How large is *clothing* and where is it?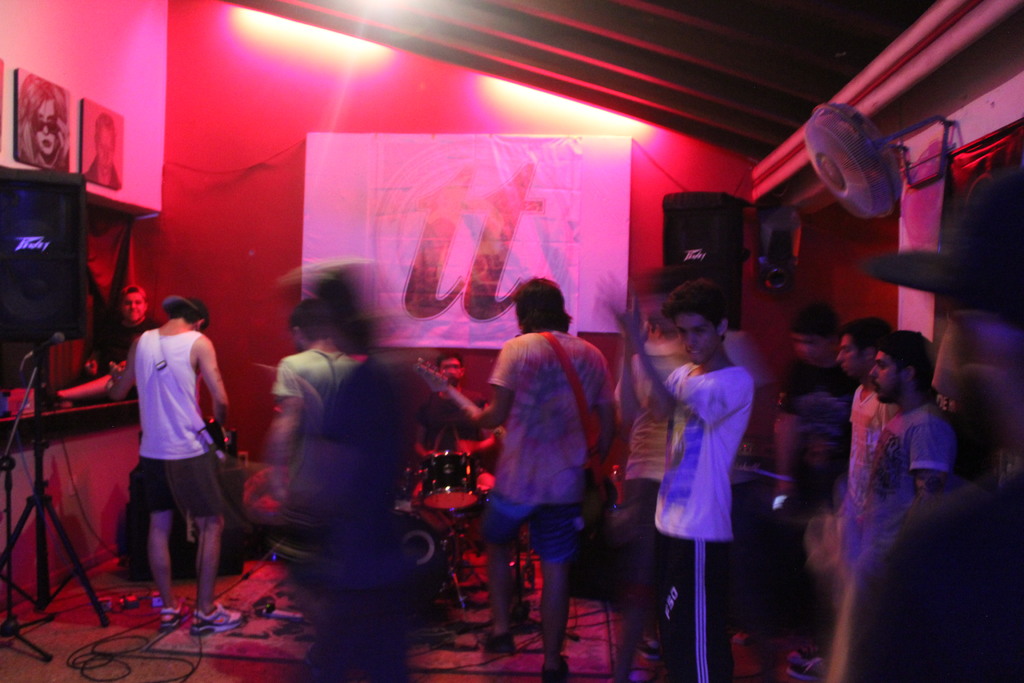
Bounding box: rect(845, 393, 943, 566).
